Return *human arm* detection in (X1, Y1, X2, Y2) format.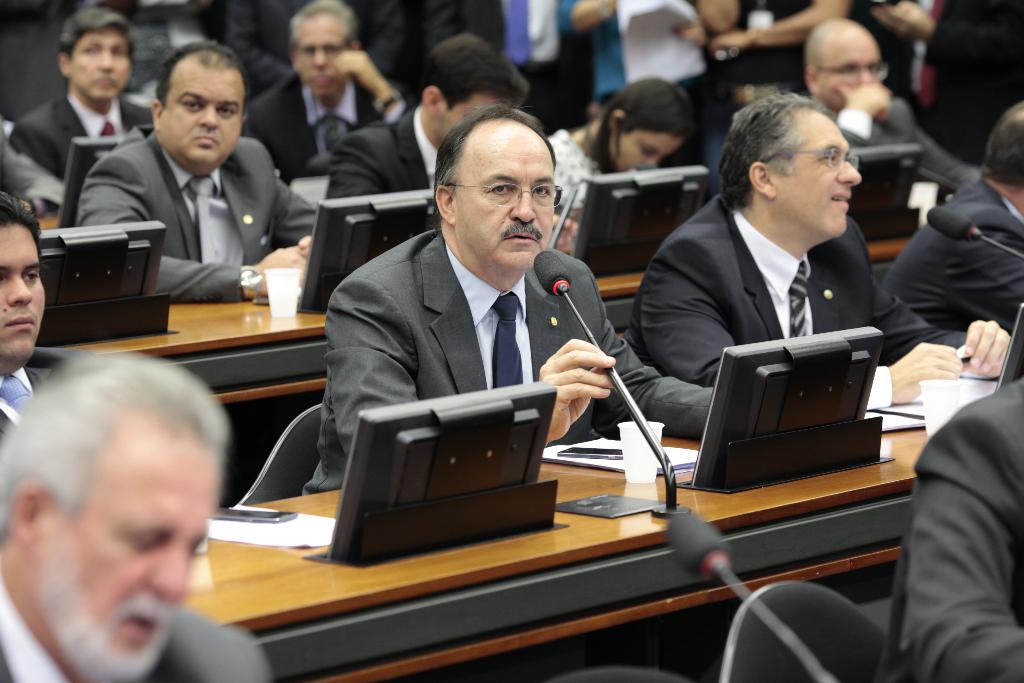
(566, 0, 629, 26).
